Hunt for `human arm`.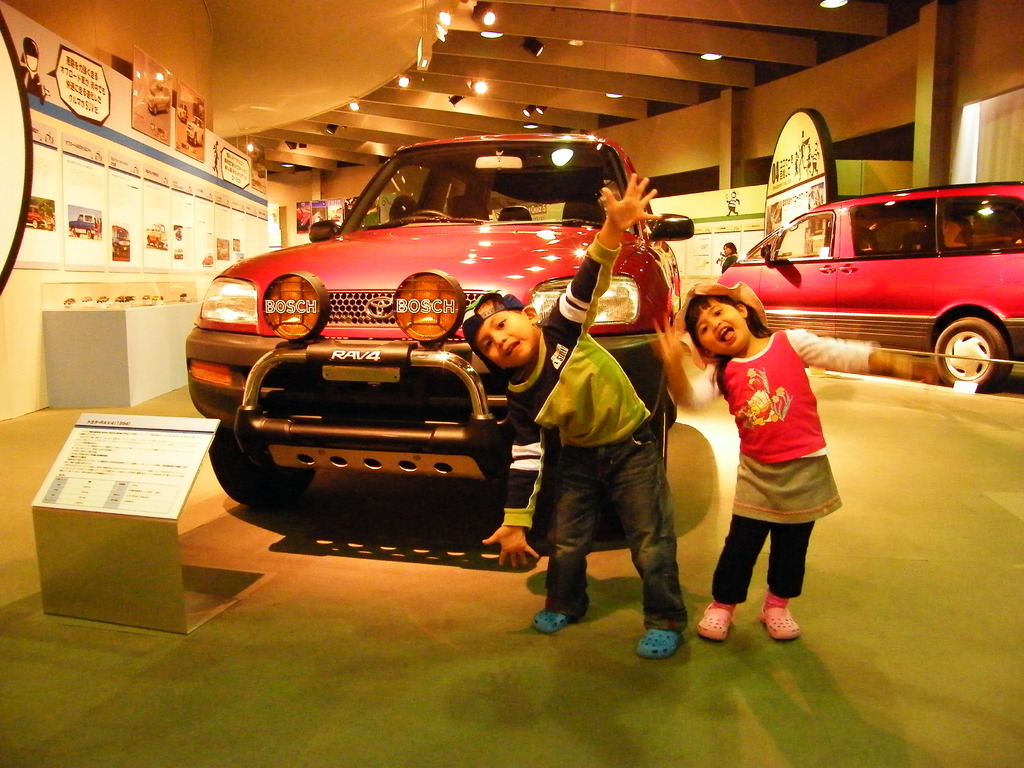
Hunted down at <region>644, 307, 739, 416</region>.
